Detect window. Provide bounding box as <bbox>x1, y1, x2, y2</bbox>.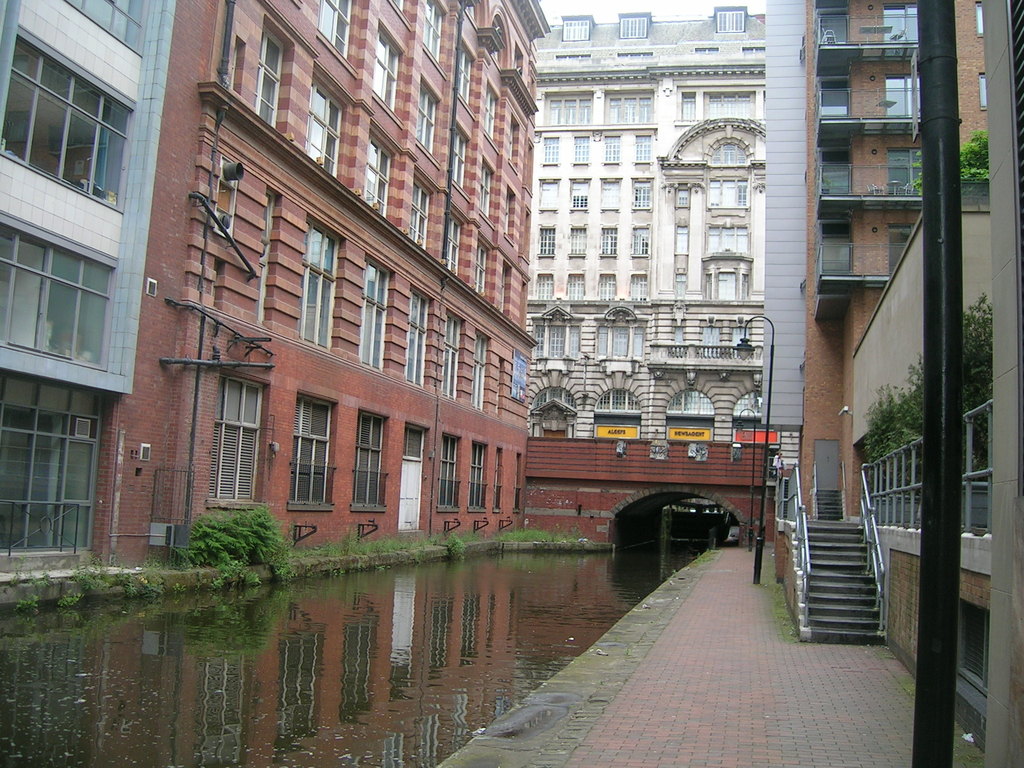
<bbox>364, 119, 396, 218</bbox>.
